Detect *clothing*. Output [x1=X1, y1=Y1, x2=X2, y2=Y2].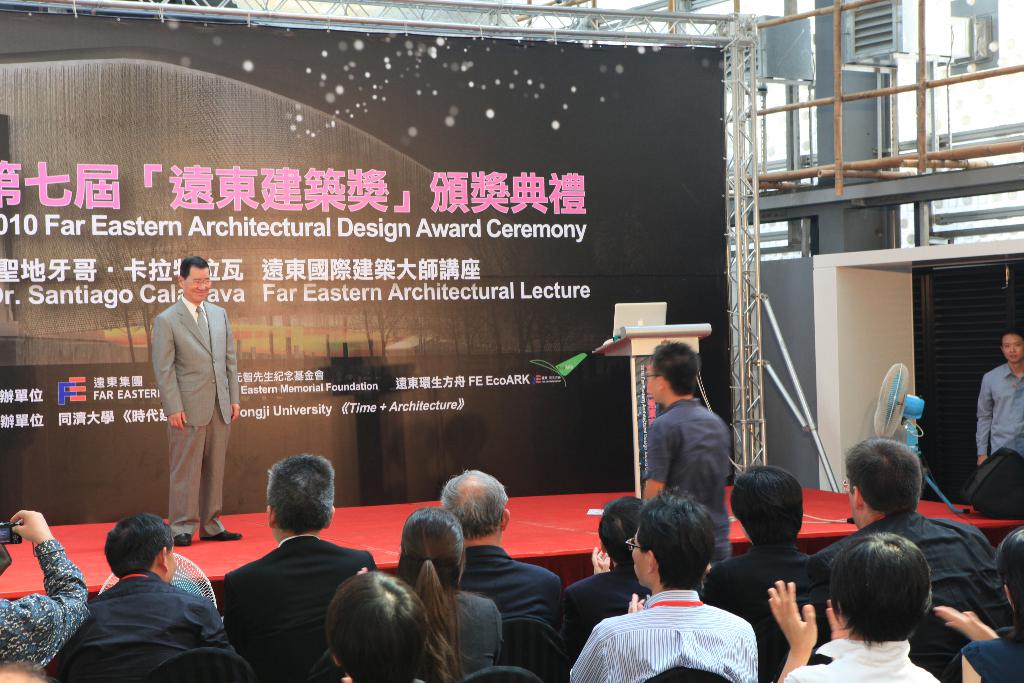
[x1=954, y1=632, x2=1023, y2=682].
